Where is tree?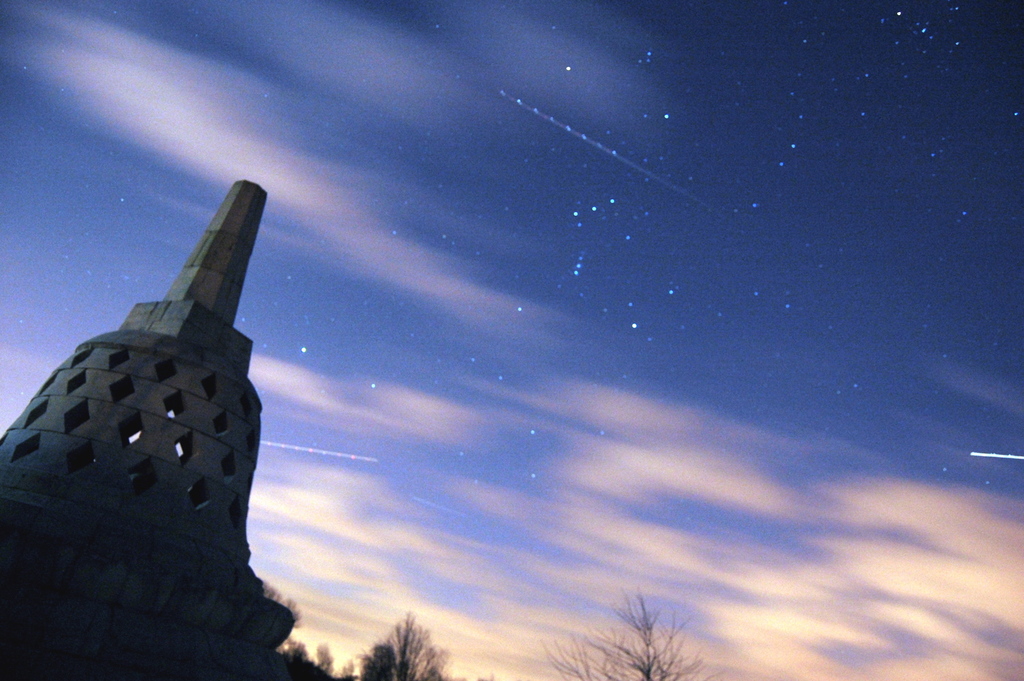
box=[259, 582, 304, 627].
